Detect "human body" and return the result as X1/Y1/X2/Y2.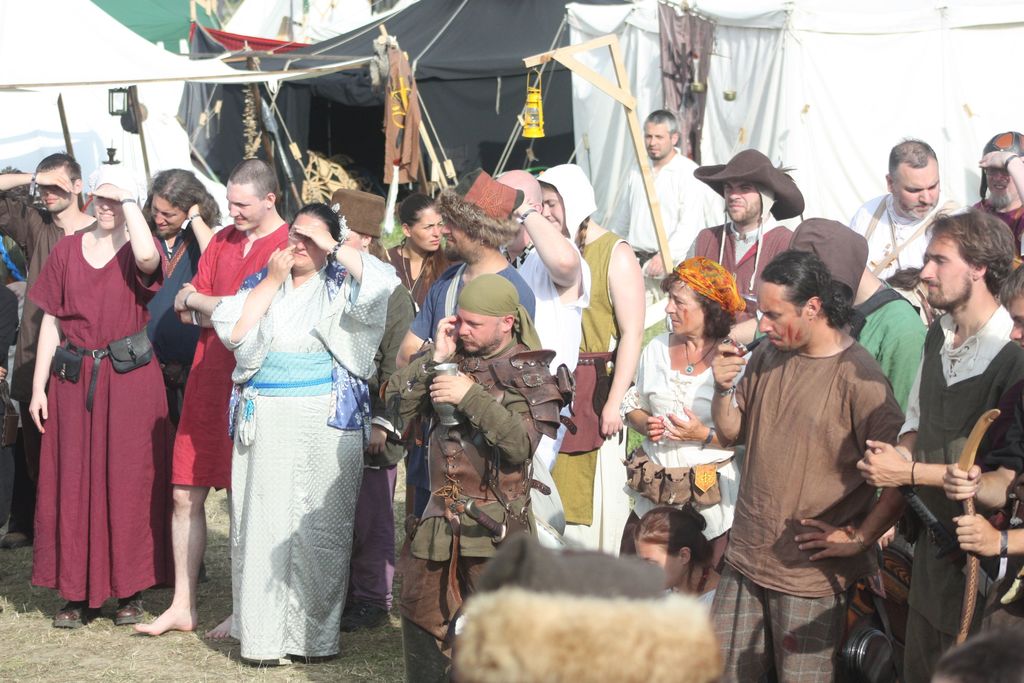
854/206/1011/679.
